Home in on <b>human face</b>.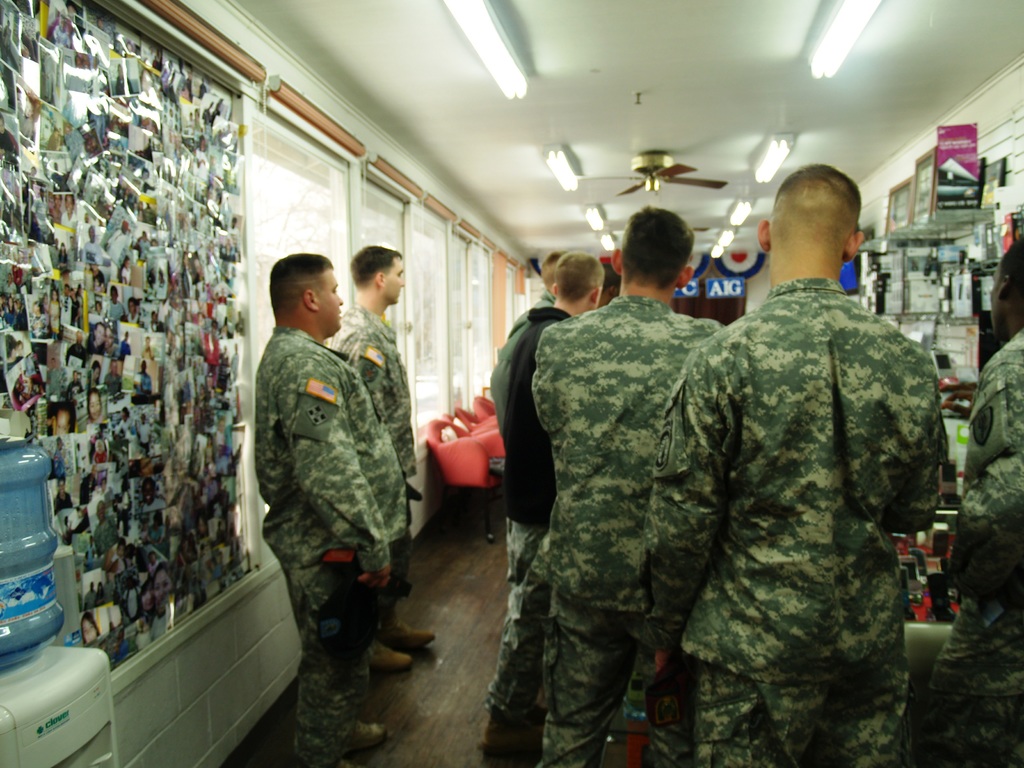
Homed in at x1=321, y1=271, x2=344, y2=330.
